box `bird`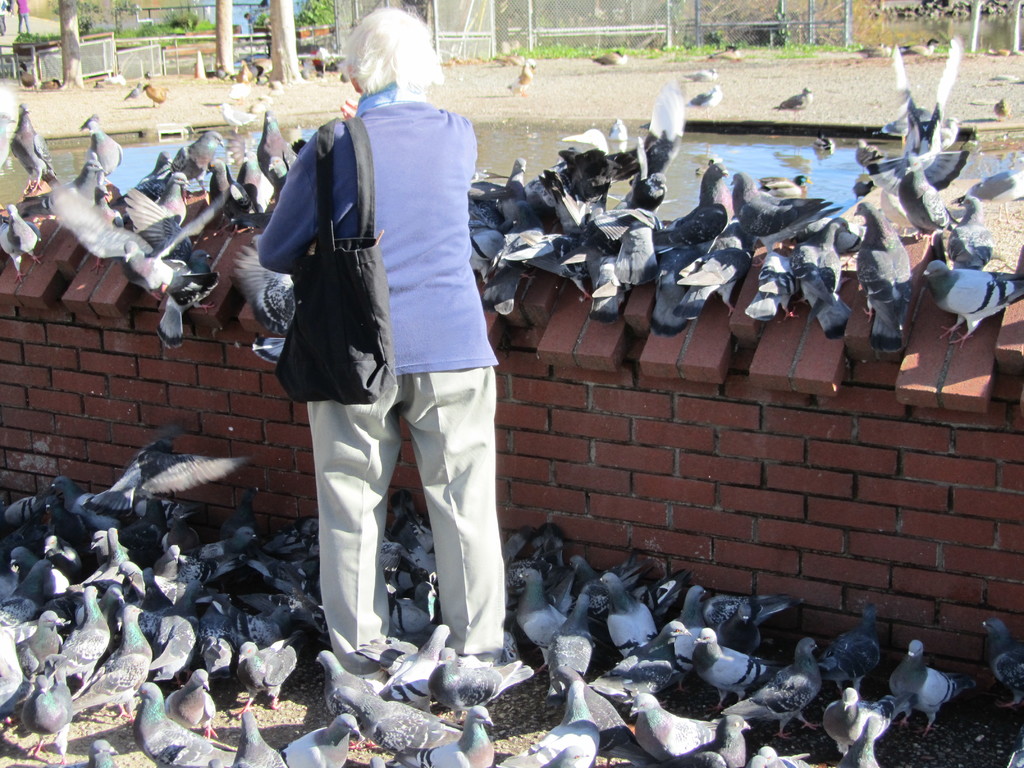
[221,101,260,134]
